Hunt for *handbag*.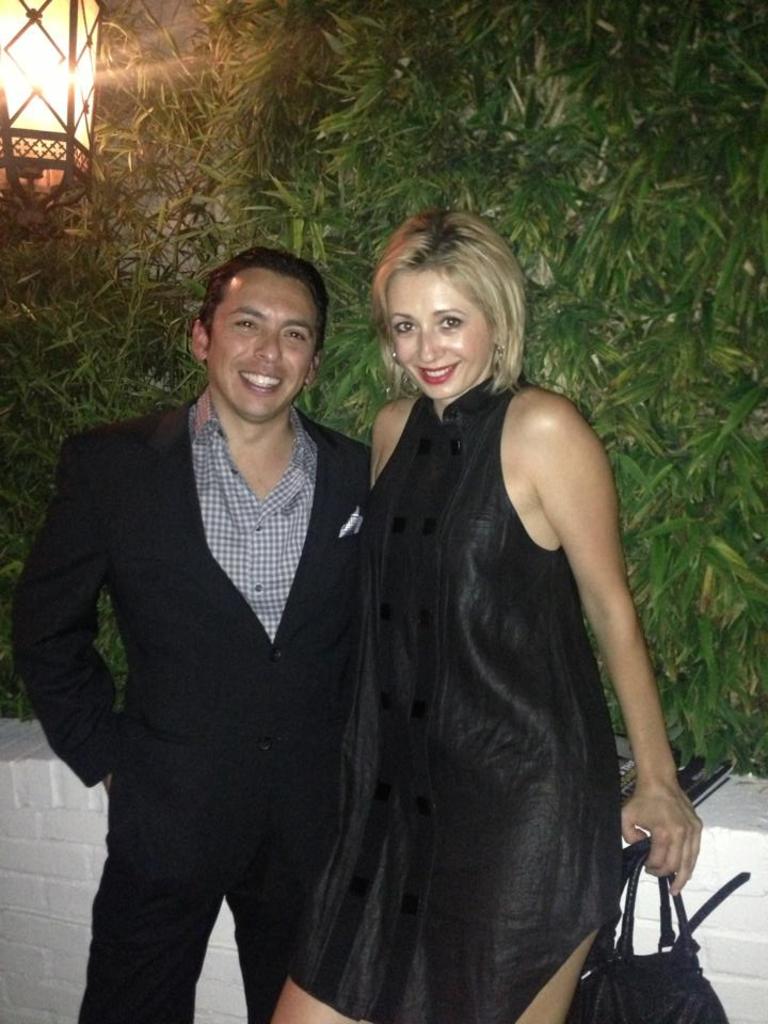
Hunted down at region(558, 834, 751, 1023).
